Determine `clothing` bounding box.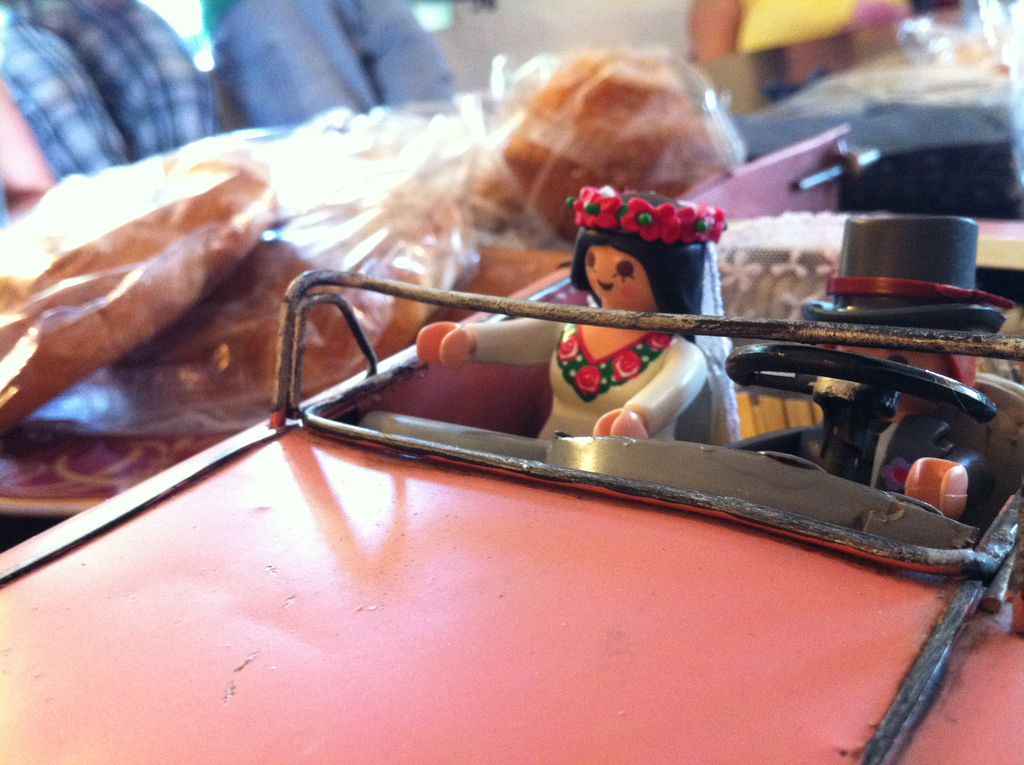
Determined: bbox=(394, 182, 767, 462).
